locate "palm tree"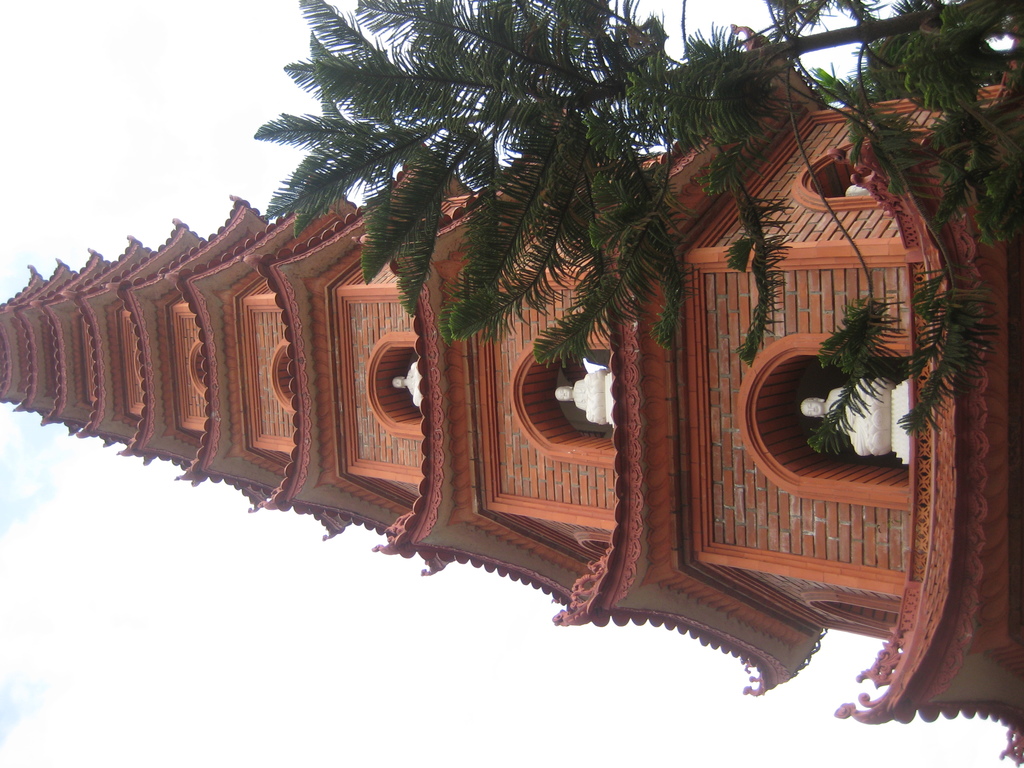
x1=838 y1=17 x2=1023 y2=243
